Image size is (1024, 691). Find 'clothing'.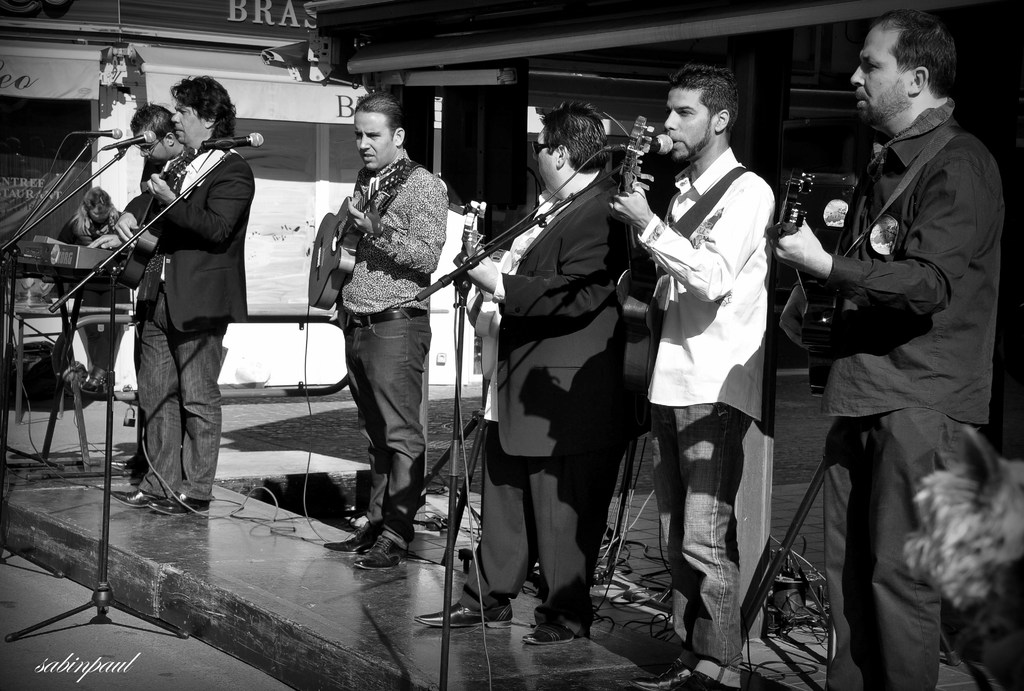
x1=821, y1=104, x2=1002, y2=414.
